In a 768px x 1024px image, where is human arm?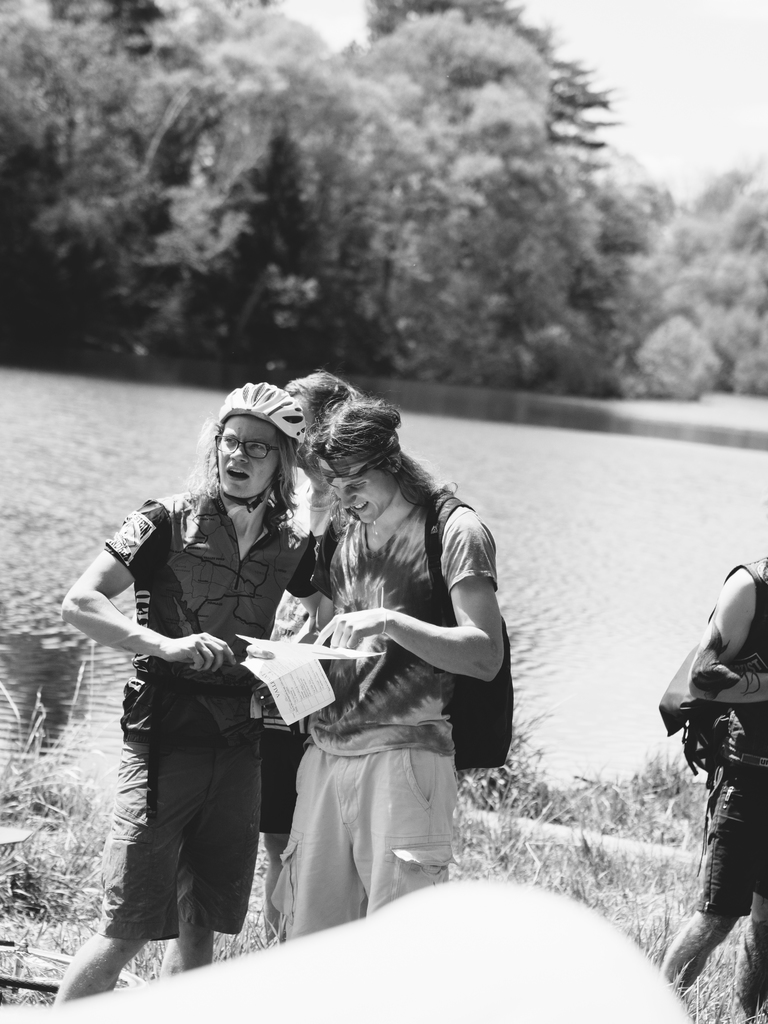
bbox(39, 495, 254, 676).
